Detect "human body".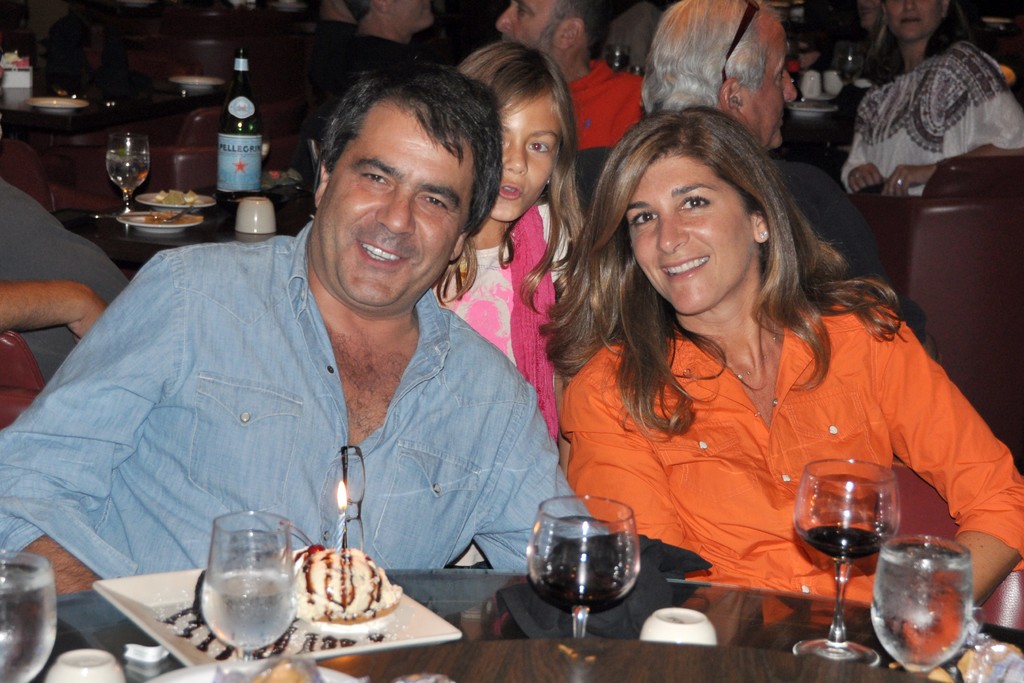
Detected at locate(515, 107, 1006, 636).
